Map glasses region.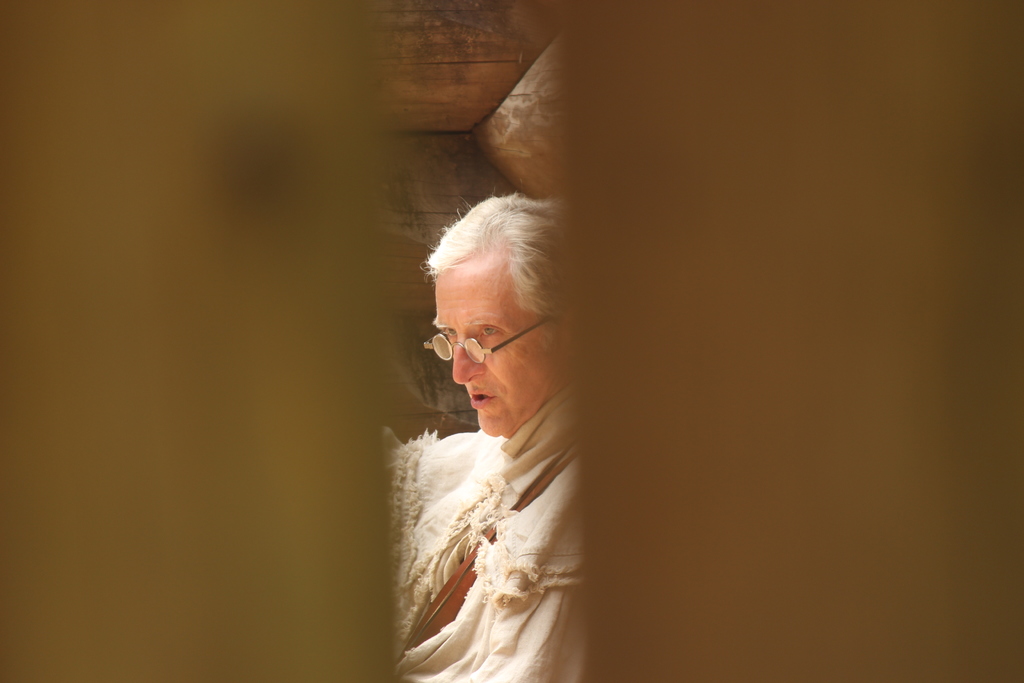
Mapped to BBox(423, 312, 552, 368).
